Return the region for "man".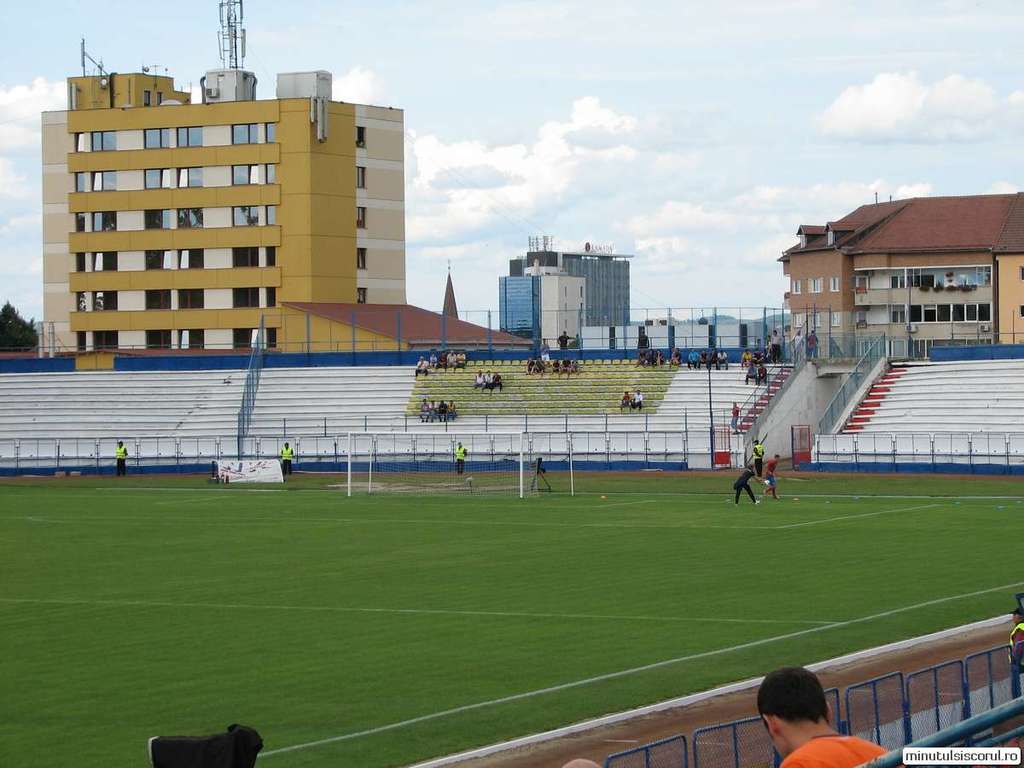
428,397,439,422.
